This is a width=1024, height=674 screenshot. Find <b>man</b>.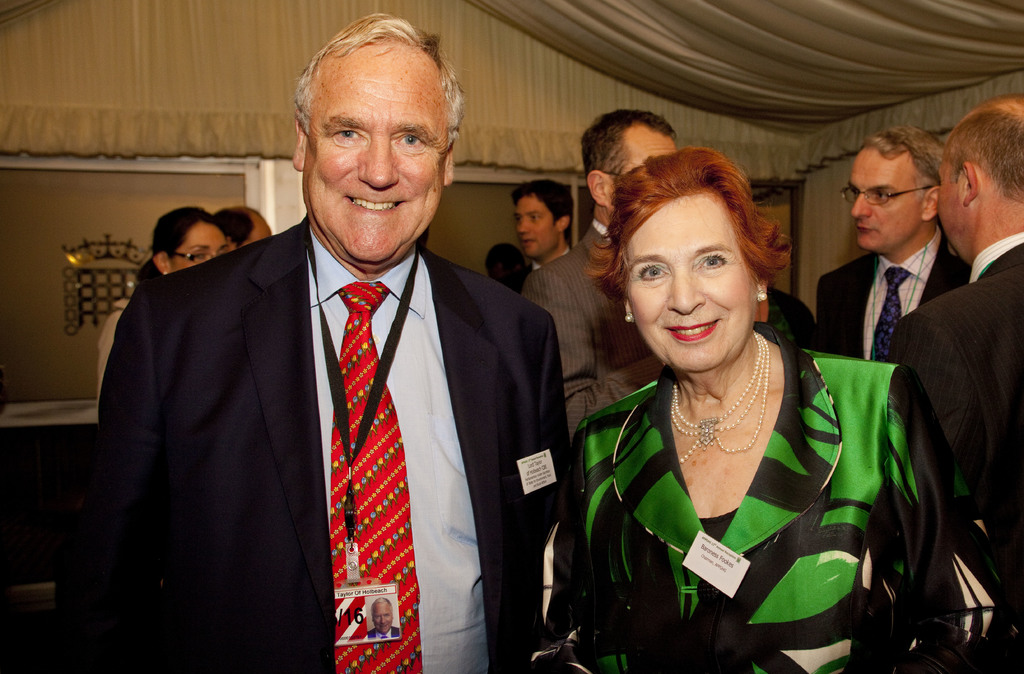
Bounding box: (70,77,591,663).
